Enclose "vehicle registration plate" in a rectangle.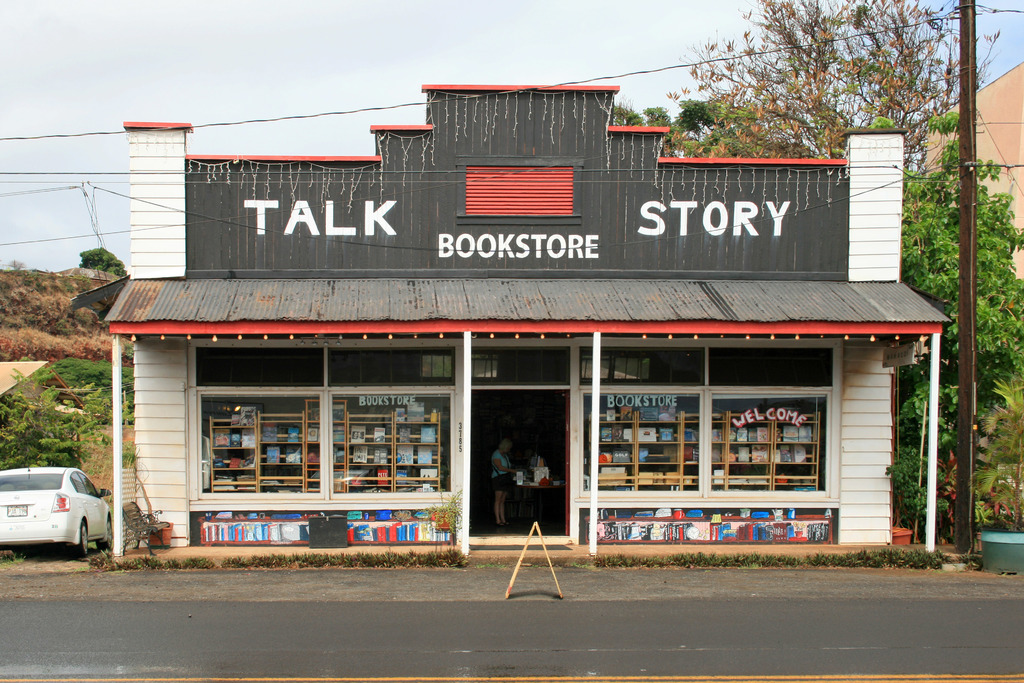
(x1=5, y1=505, x2=29, y2=517).
